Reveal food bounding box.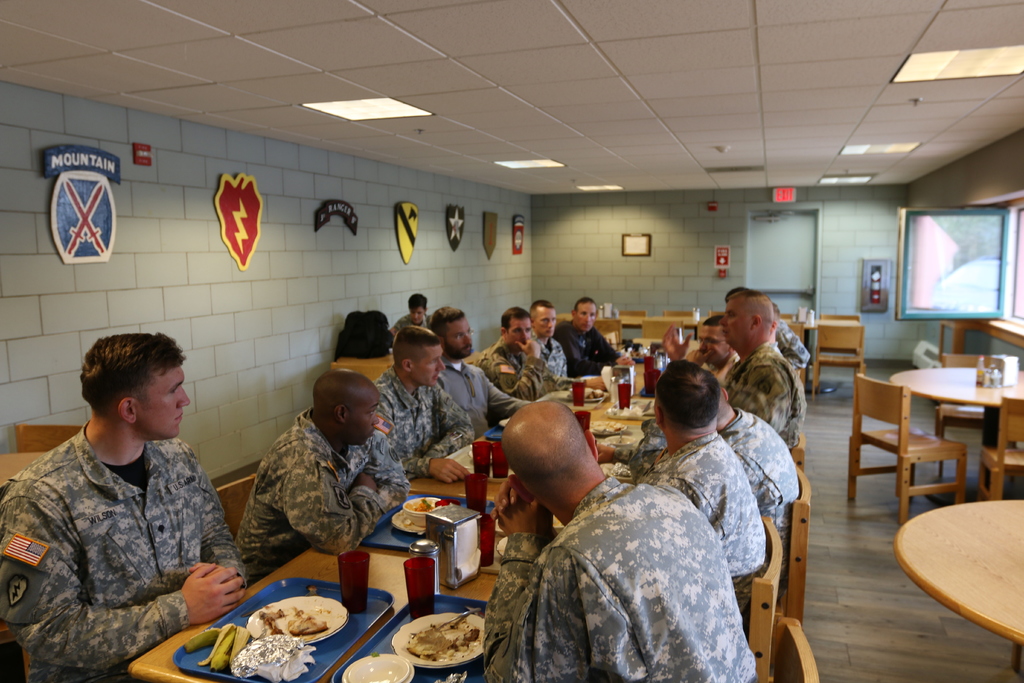
Revealed: [589,416,625,434].
